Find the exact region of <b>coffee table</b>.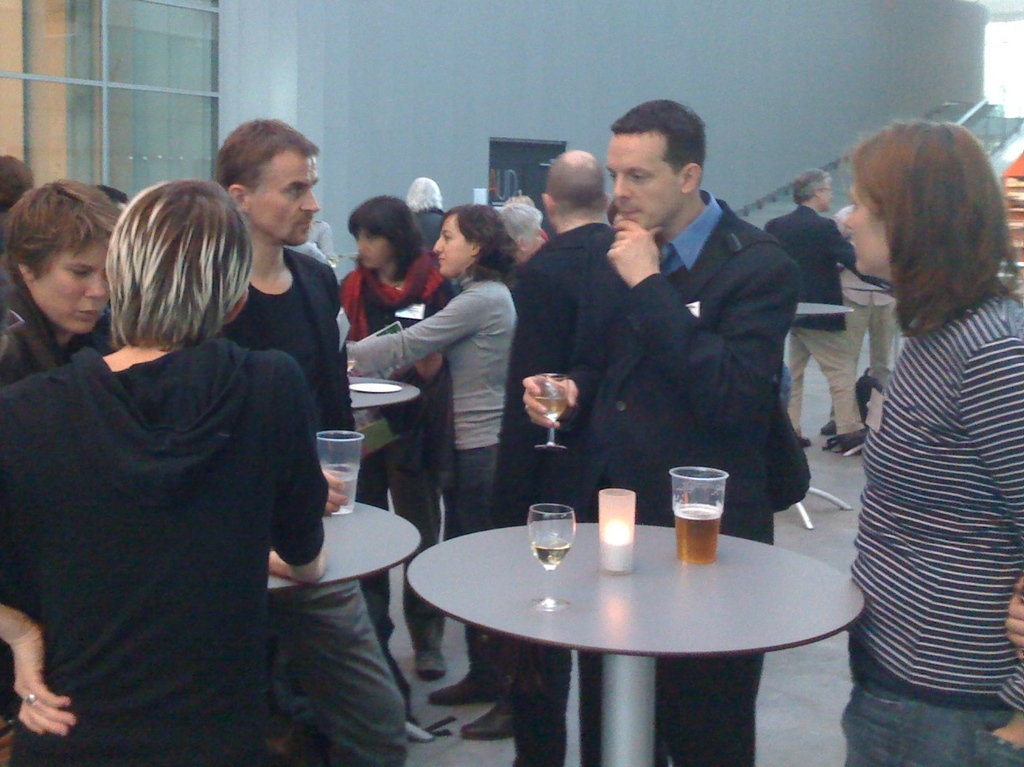
Exact region: (left=344, top=361, right=423, bottom=412).
